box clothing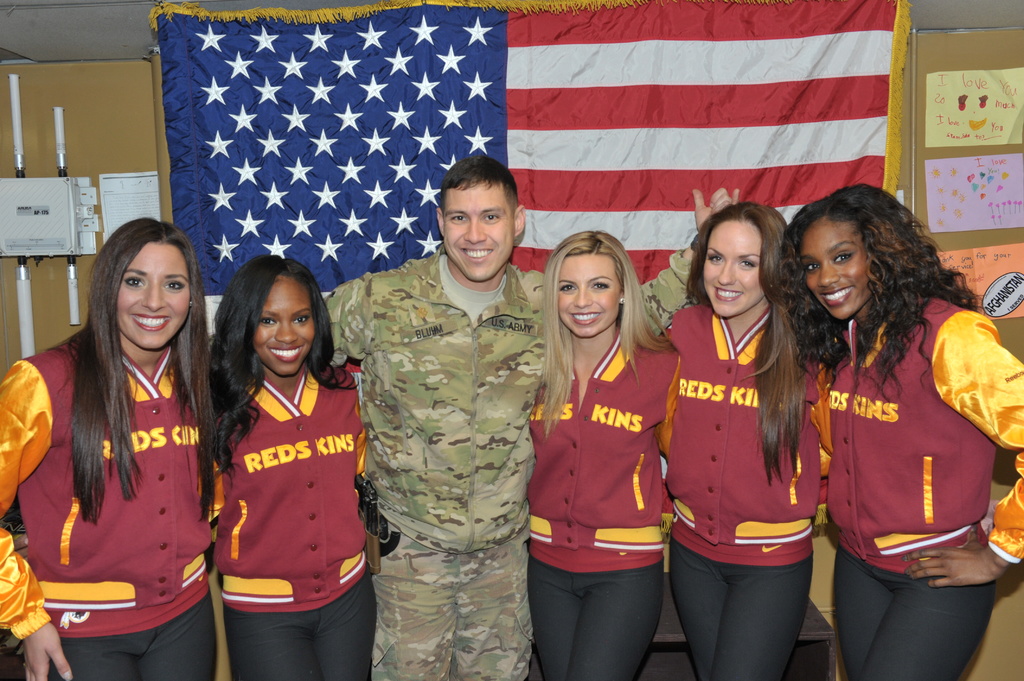
(0,334,220,638)
